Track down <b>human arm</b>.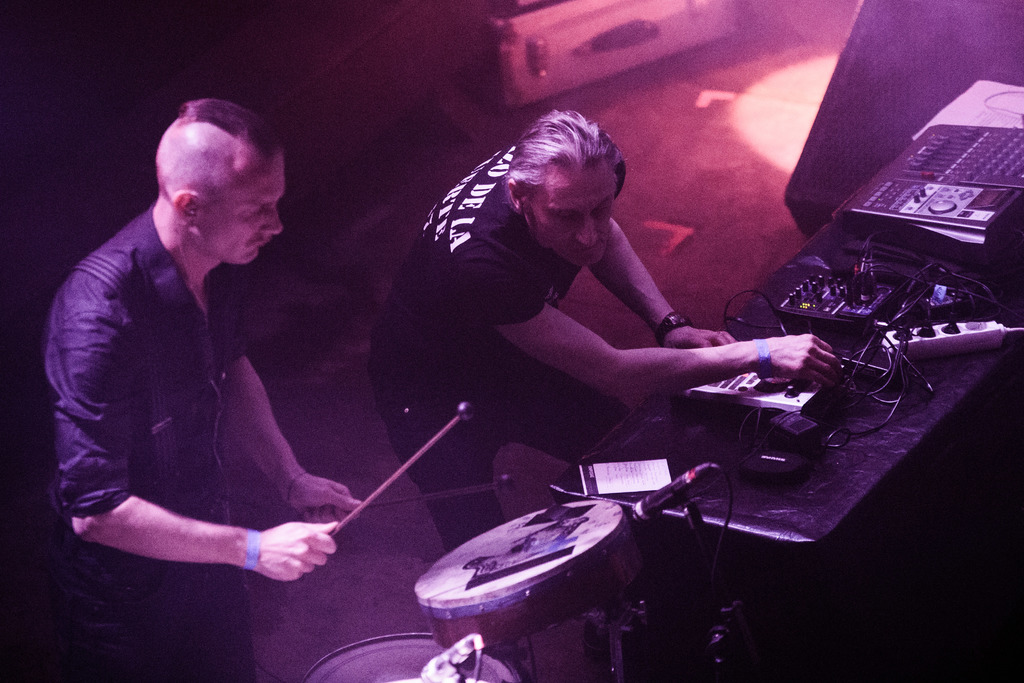
Tracked to [468, 236, 845, 419].
